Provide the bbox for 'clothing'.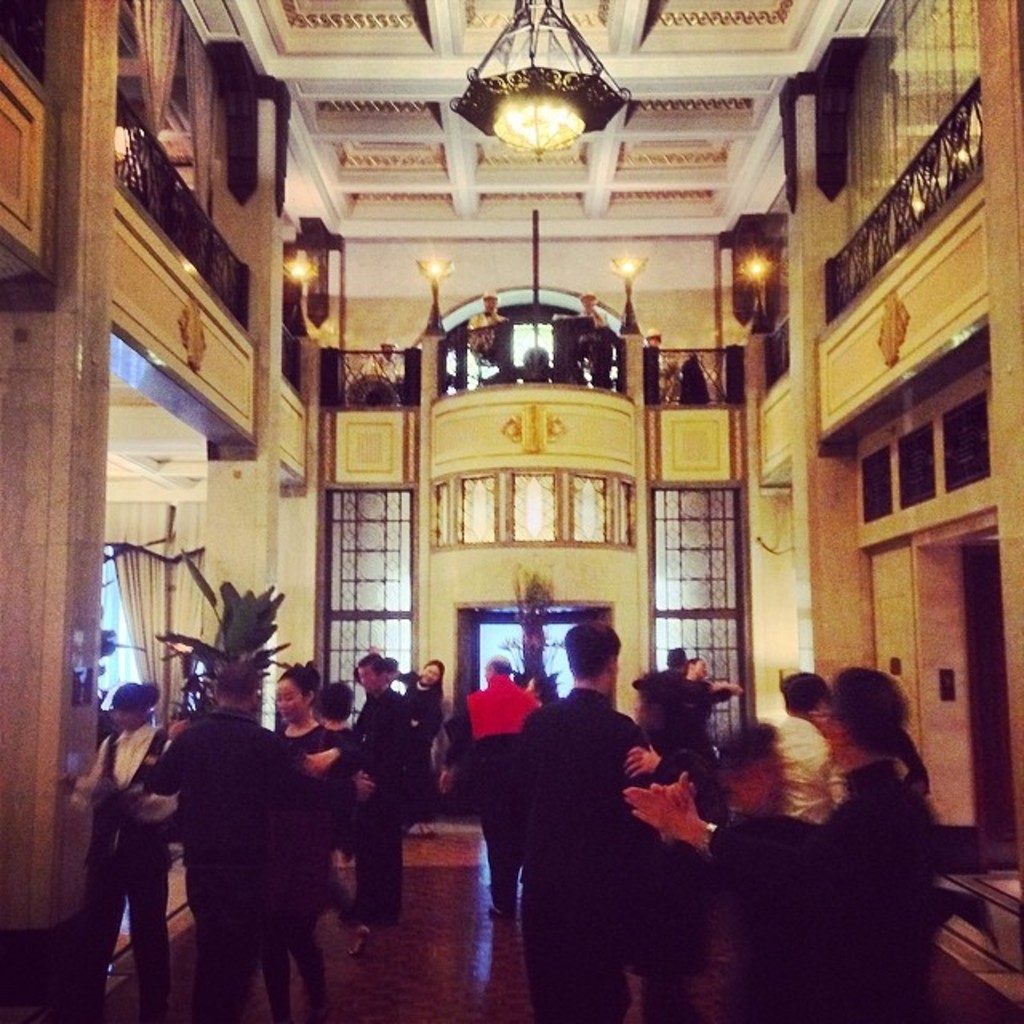
<bbox>565, 309, 611, 394</bbox>.
